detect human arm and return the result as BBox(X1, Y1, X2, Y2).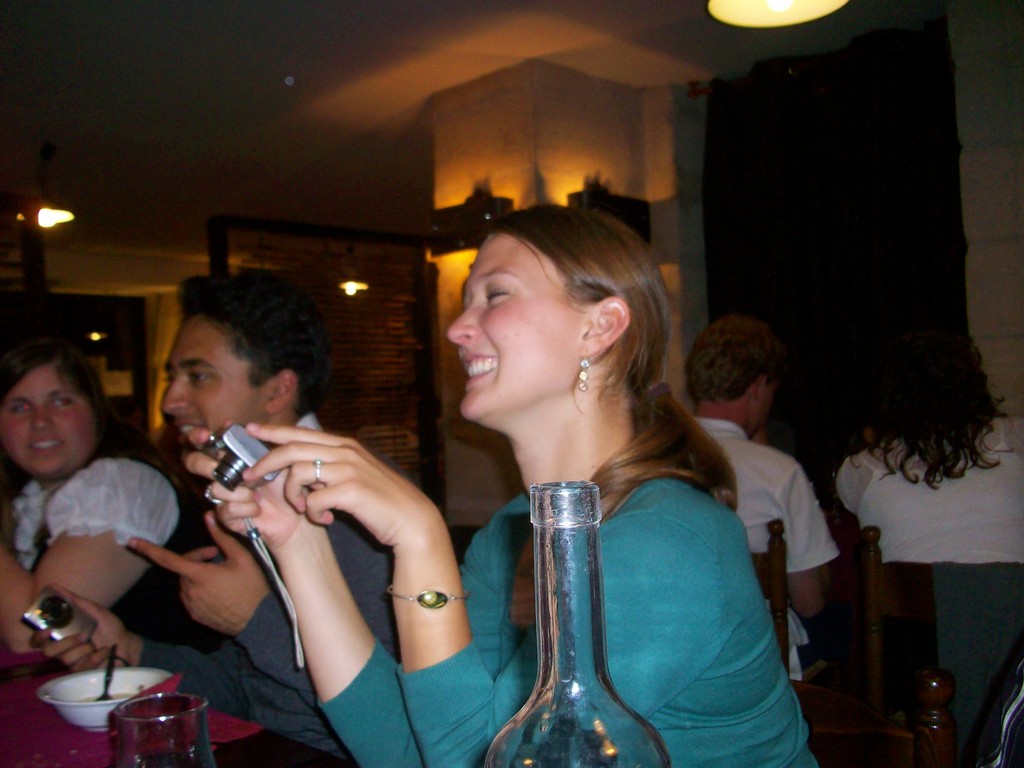
BBox(769, 457, 826, 636).
